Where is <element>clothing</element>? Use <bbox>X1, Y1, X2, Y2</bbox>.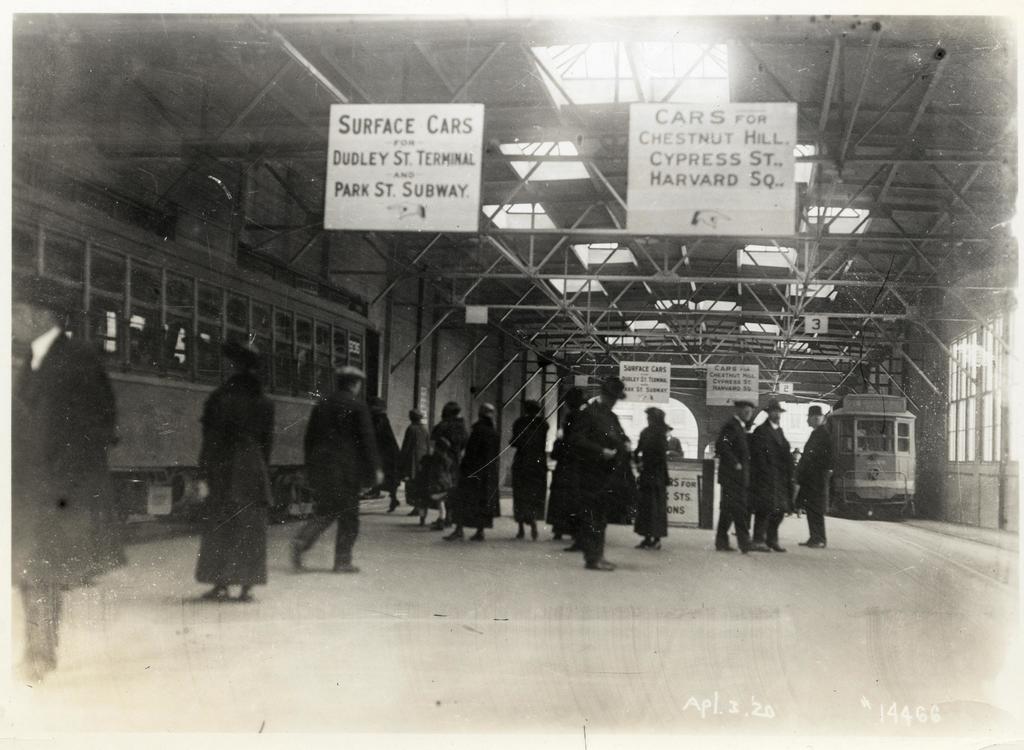
<bbox>3, 324, 134, 667</bbox>.
